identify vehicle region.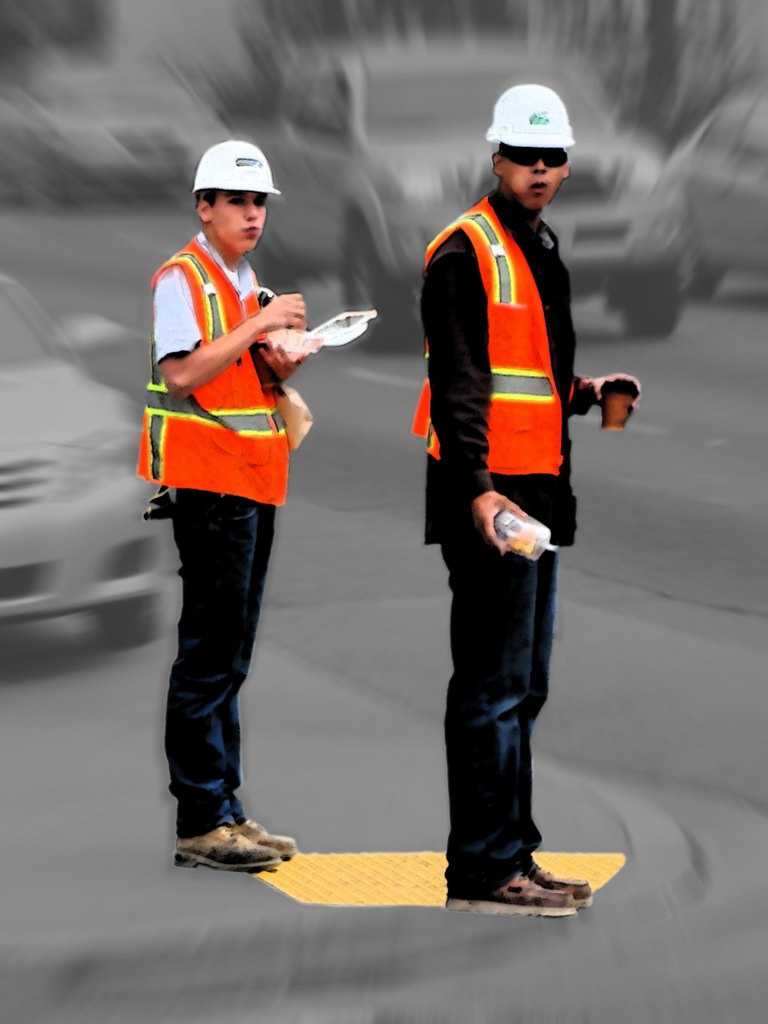
Region: [left=3, top=51, right=231, bottom=212].
